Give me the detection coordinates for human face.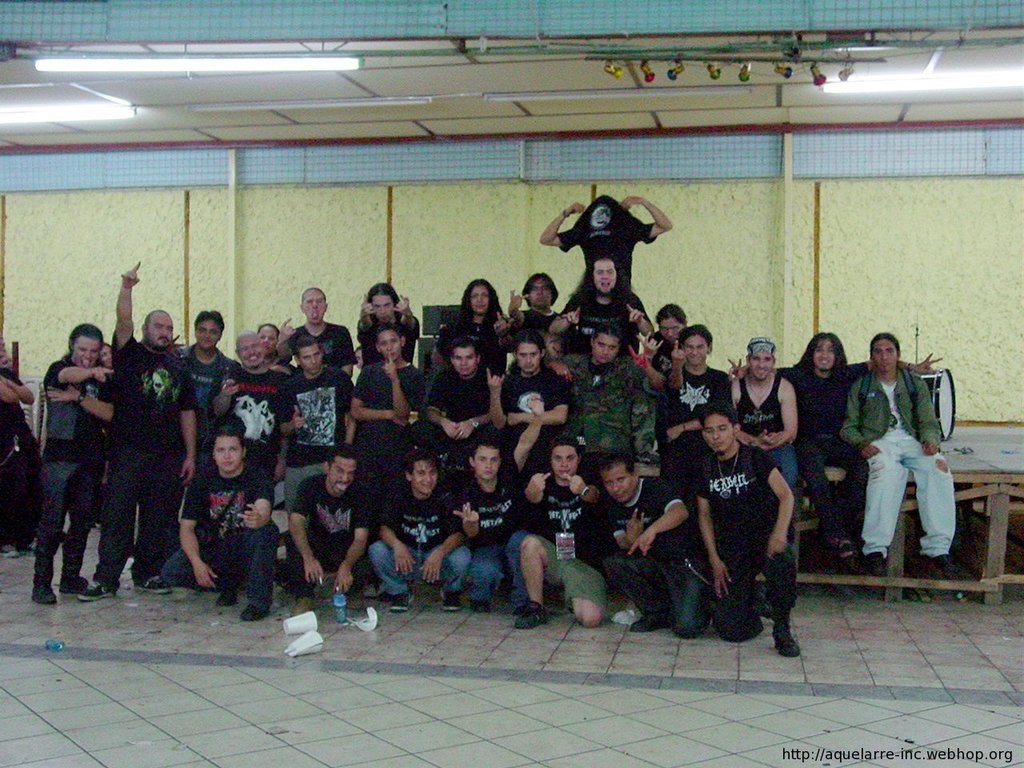
<region>209, 433, 242, 471</region>.
